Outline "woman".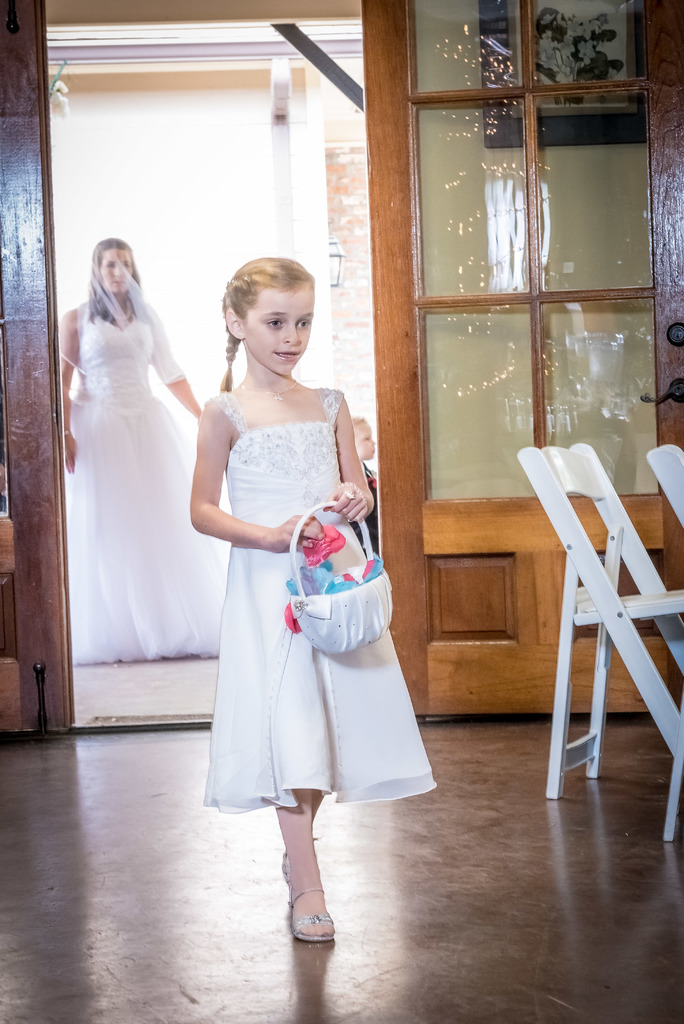
Outline: <box>57,205,206,738</box>.
